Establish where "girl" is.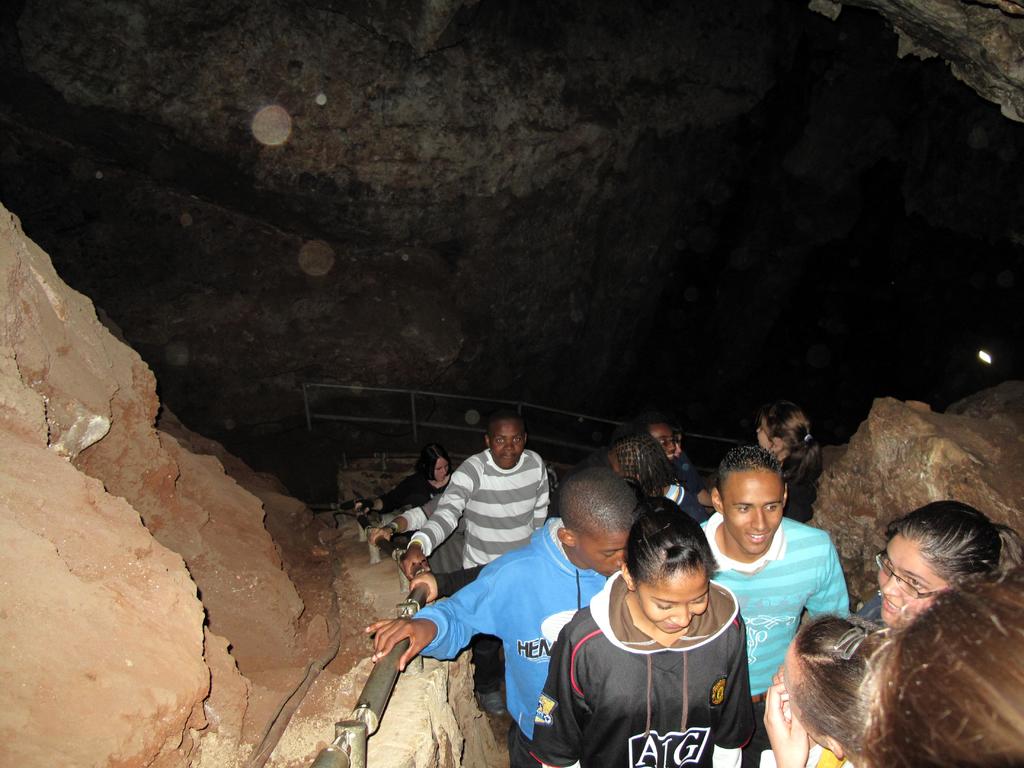
Established at {"left": 760, "top": 396, "right": 809, "bottom": 516}.
